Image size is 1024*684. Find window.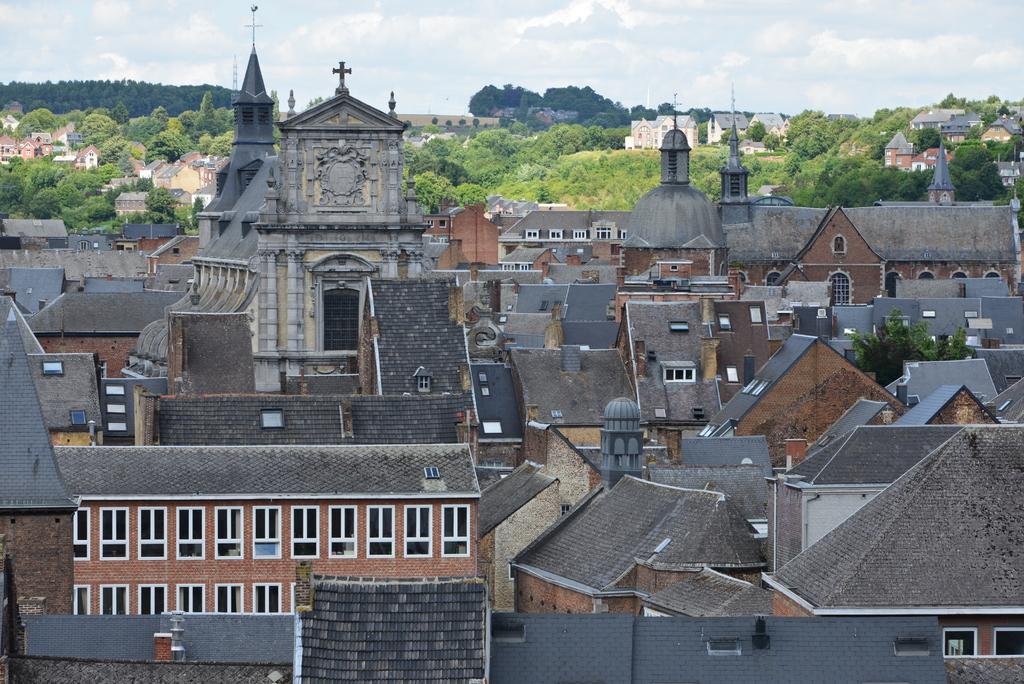
region(985, 268, 1002, 279).
